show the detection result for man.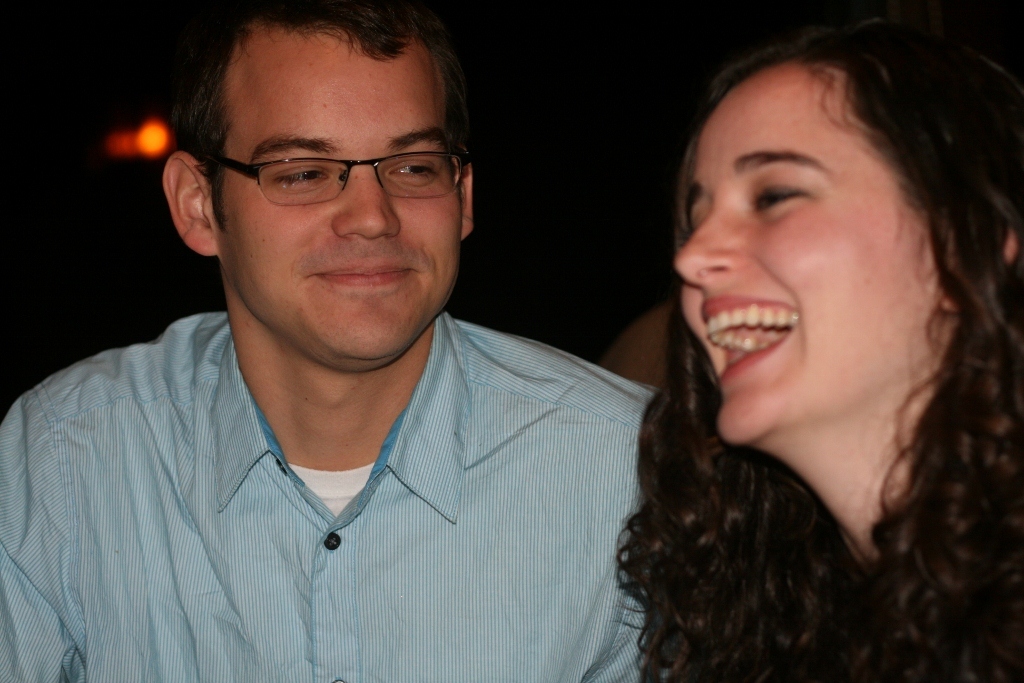
bbox(6, 0, 714, 674).
